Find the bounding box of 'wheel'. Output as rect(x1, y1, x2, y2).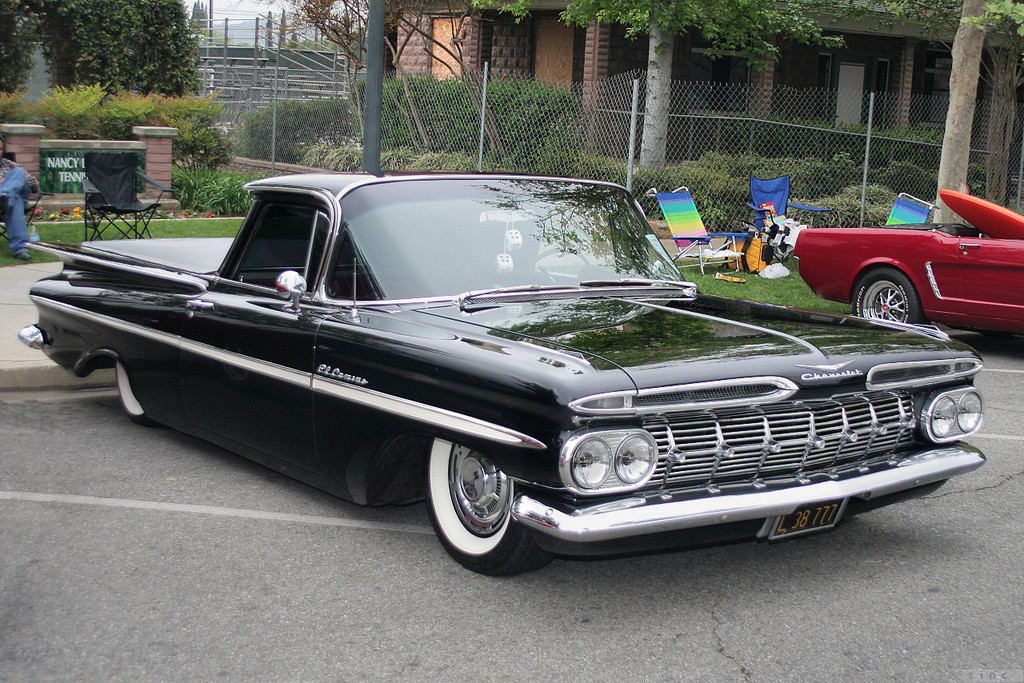
rect(420, 432, 539, 580).
